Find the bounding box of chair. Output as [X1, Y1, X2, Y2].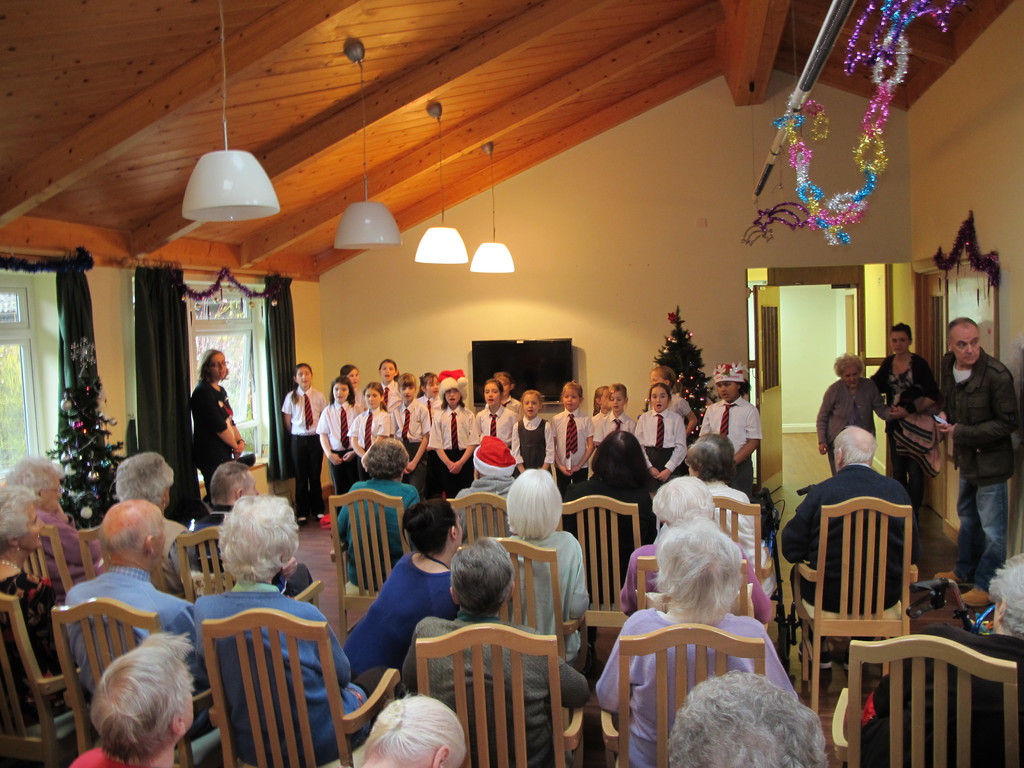
[460, 534, 584, 676].
